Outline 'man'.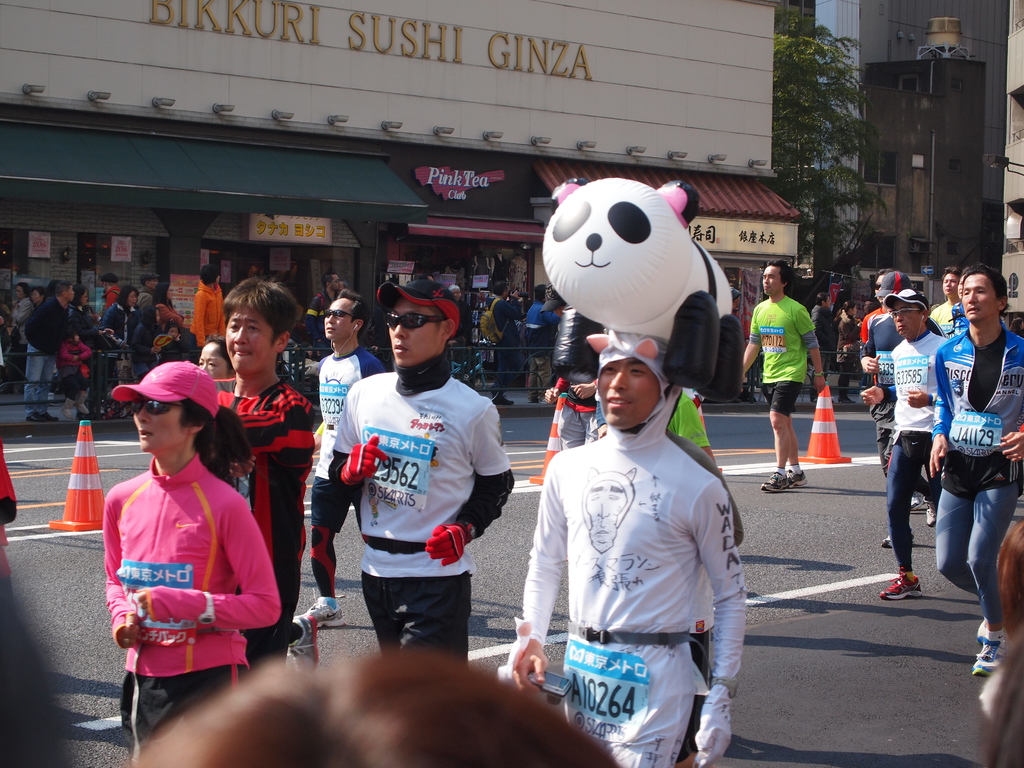
Outline: 517 280 564 403.
